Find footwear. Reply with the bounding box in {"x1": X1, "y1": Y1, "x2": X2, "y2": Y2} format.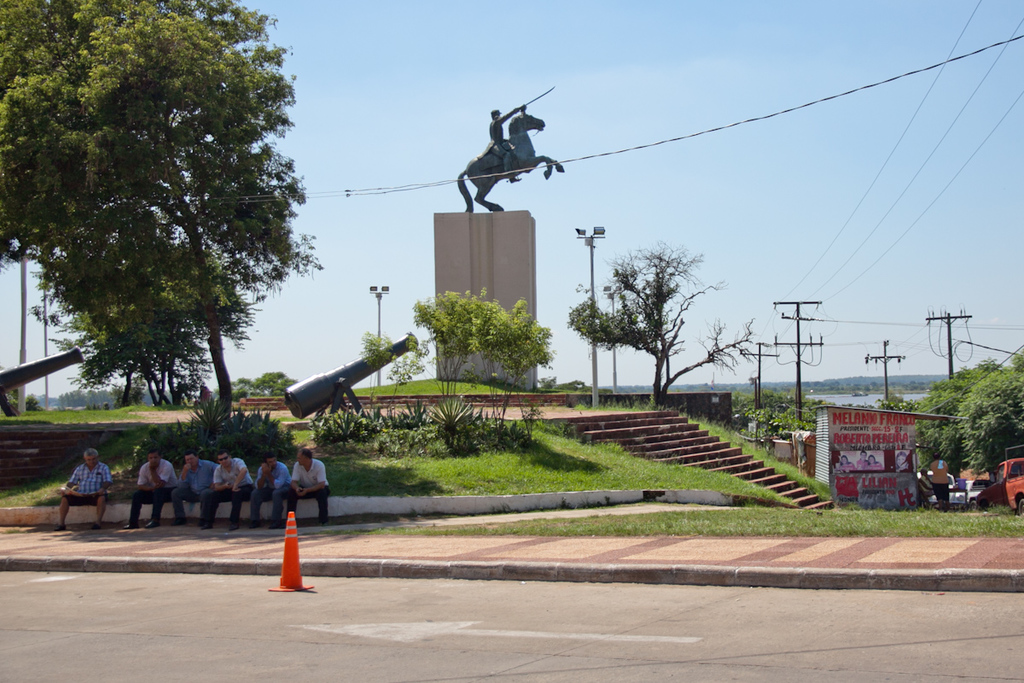
{"x1": 229, "y1": 519, "x2": 240, "y2": 527}.
